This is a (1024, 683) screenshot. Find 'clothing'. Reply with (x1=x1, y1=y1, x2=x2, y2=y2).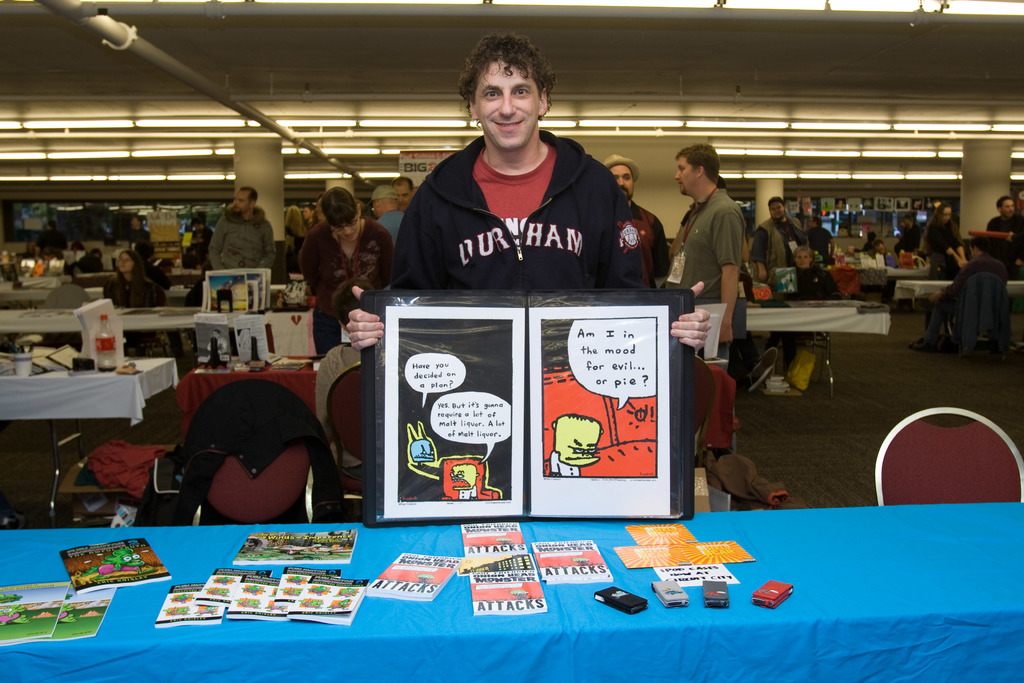
(x1=881, y1=247, x2=901, y2=267).
